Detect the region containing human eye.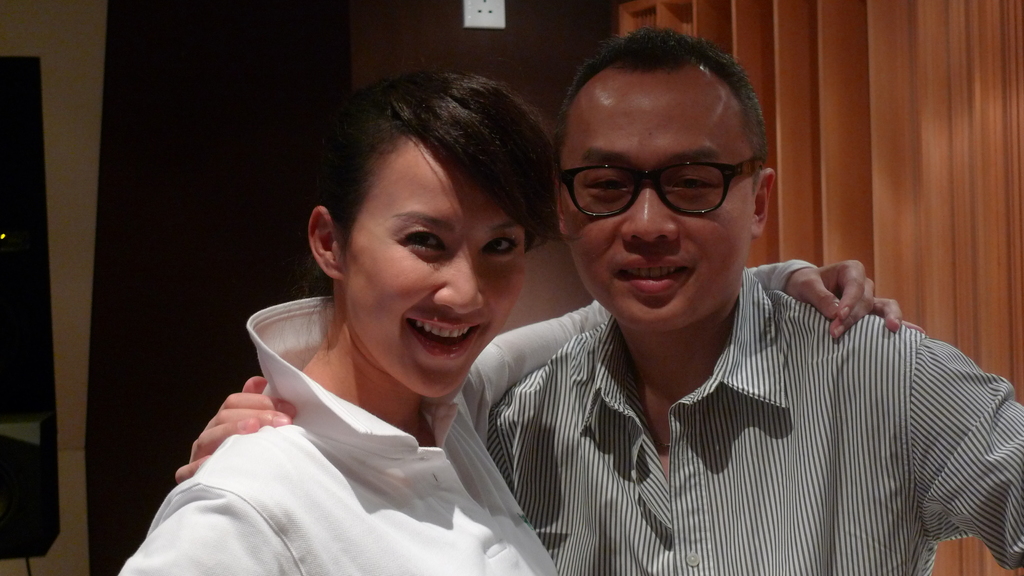
<region>585, 178, 635, 196</region>.
